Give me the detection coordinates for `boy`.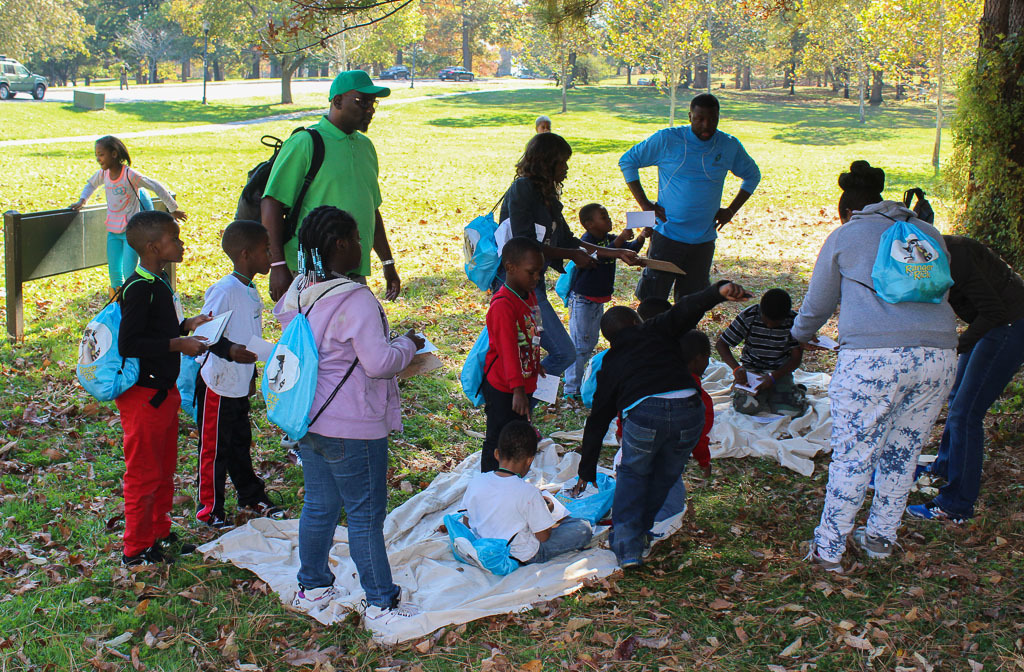
box(570, 278, 752, 564).
